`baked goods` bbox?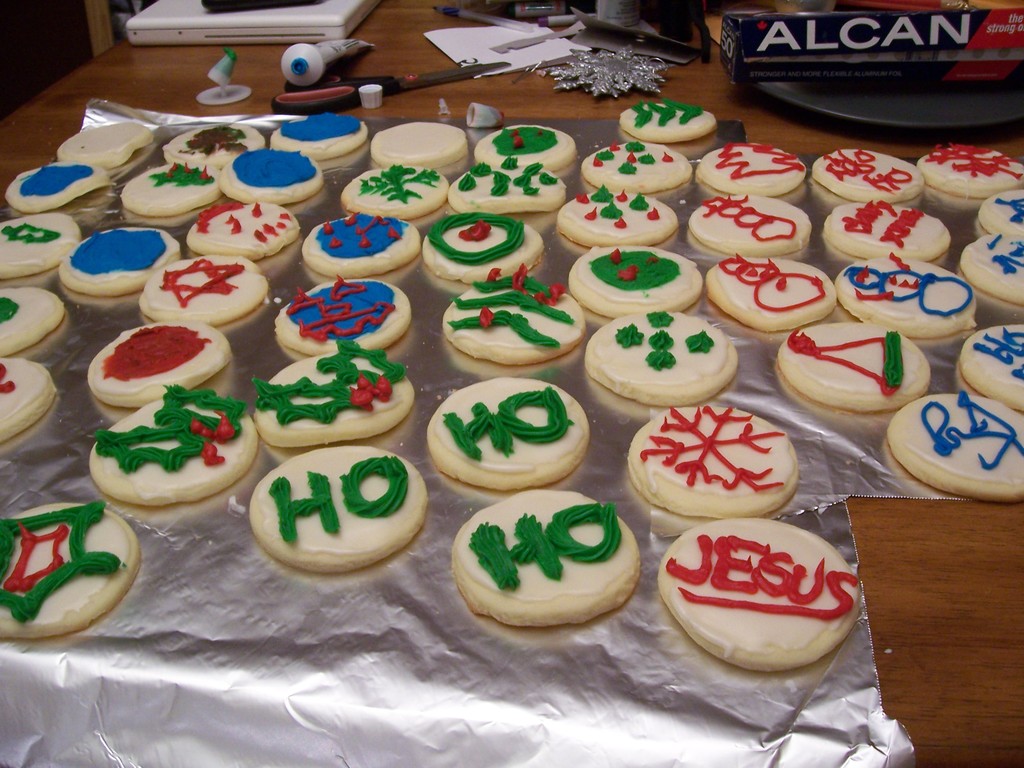
218:148:327:205
